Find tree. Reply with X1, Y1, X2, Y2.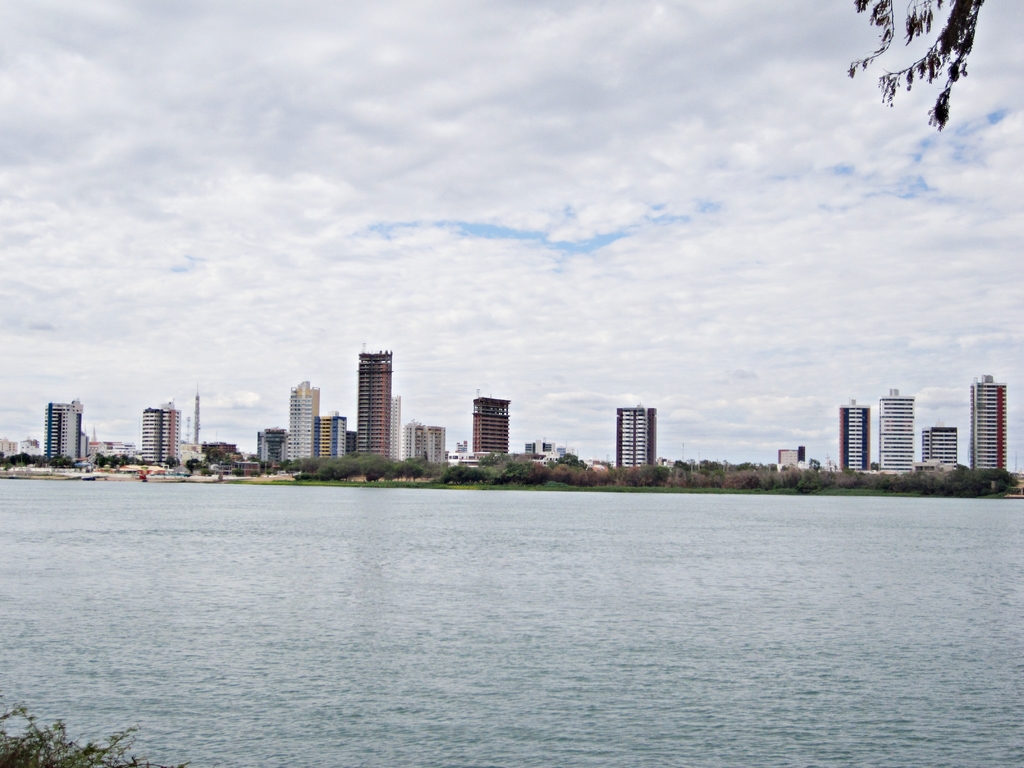
94, 449, 108, 465.
